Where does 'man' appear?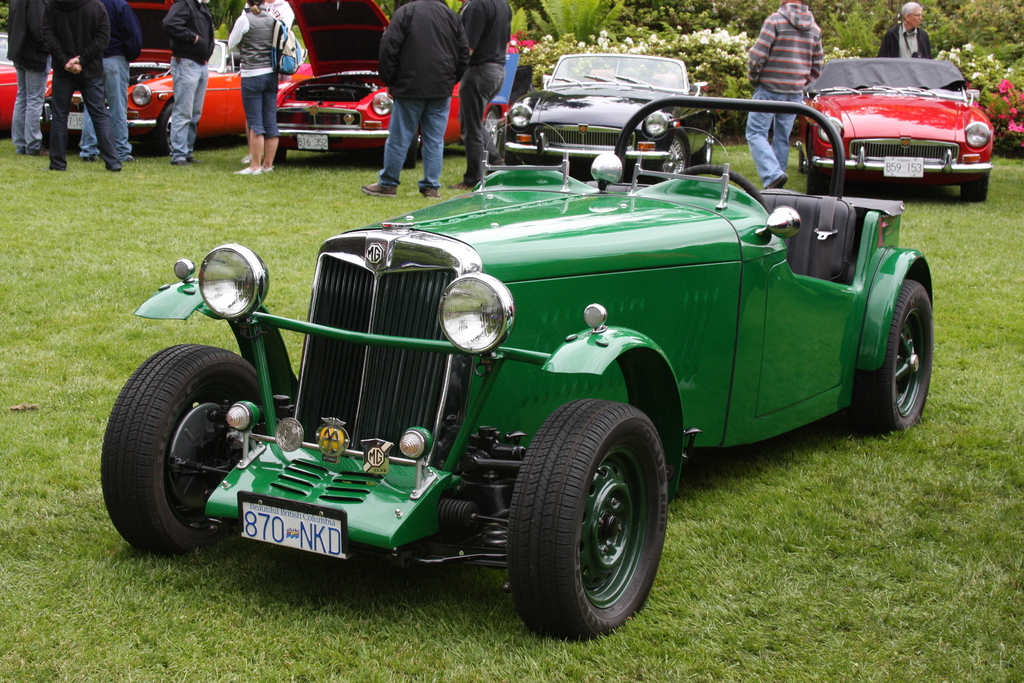
Appears at 81, 0, 144, 166.
